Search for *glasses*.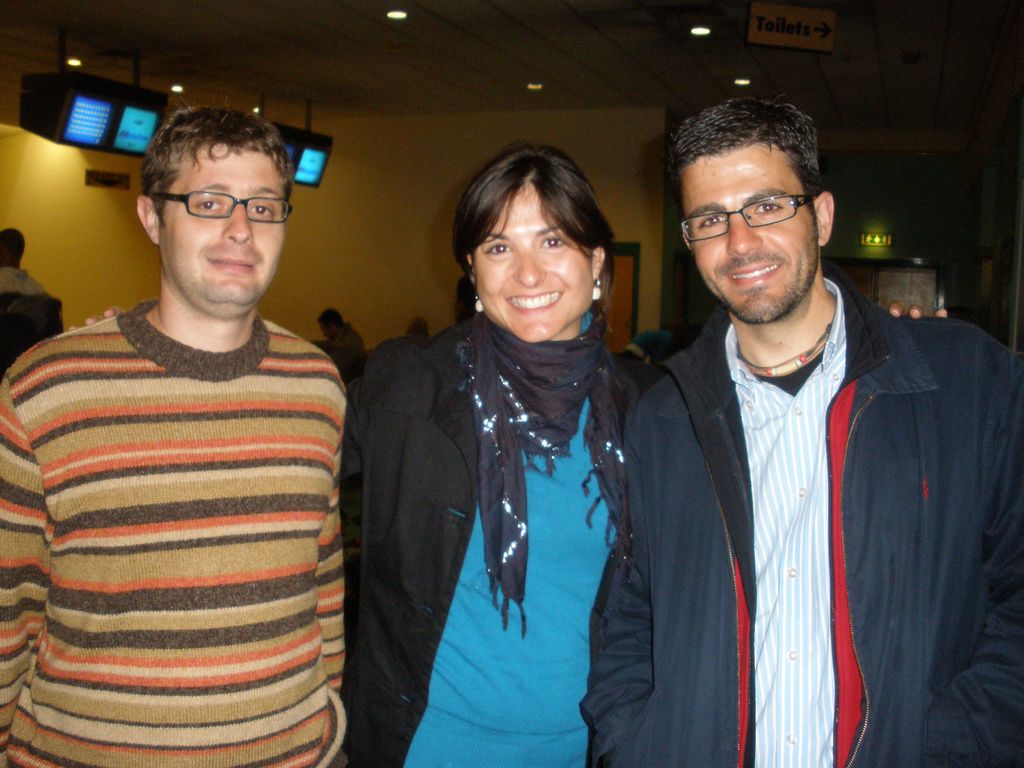
Found at bbox=[676, 191, 822, 247].
